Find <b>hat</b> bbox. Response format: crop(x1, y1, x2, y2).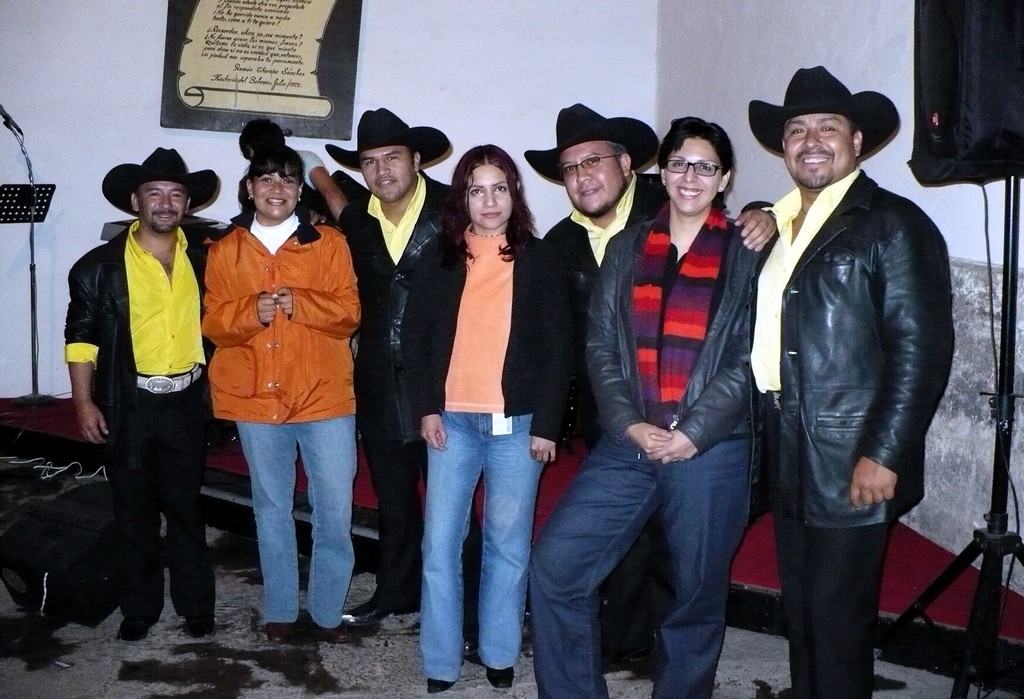
crop(519, 102, 660, 185).
